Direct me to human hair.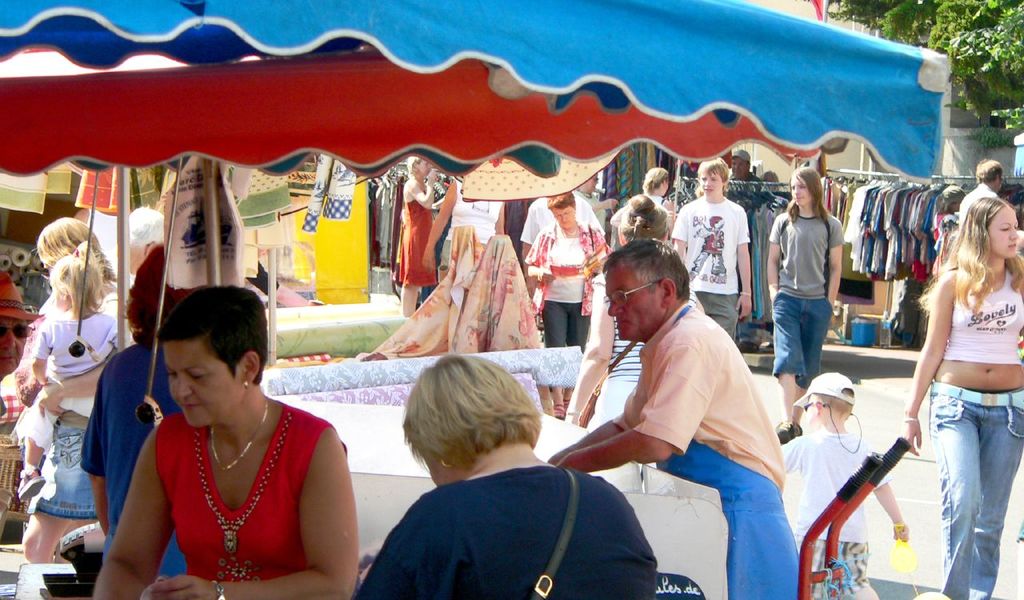
Direction: 50/259/105/318.
